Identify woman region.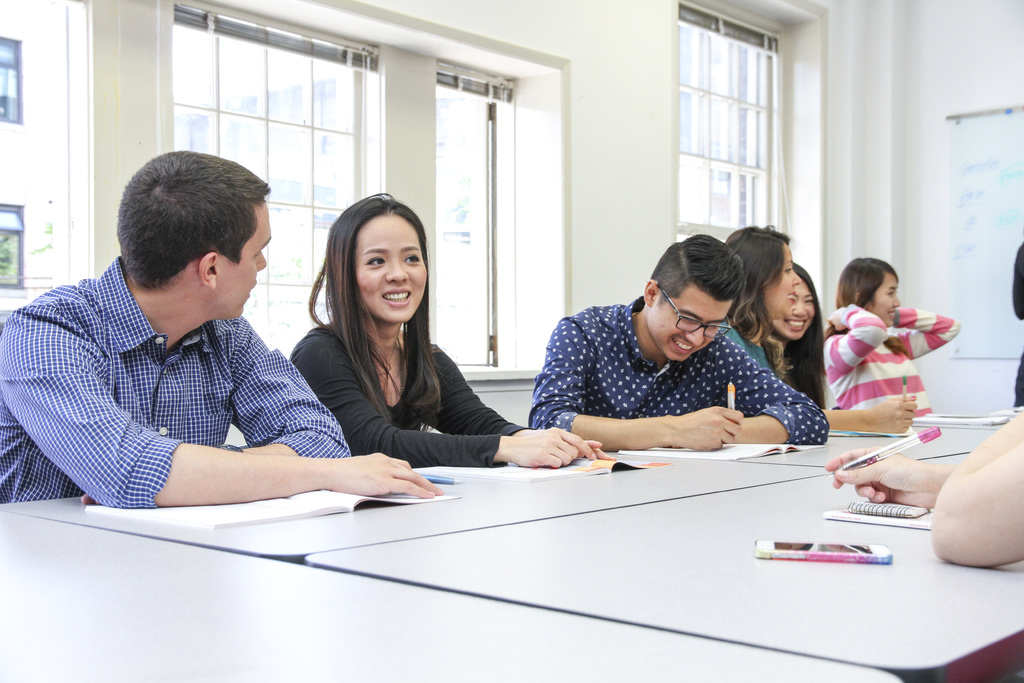
Region: 282, 188, 616, 468.
